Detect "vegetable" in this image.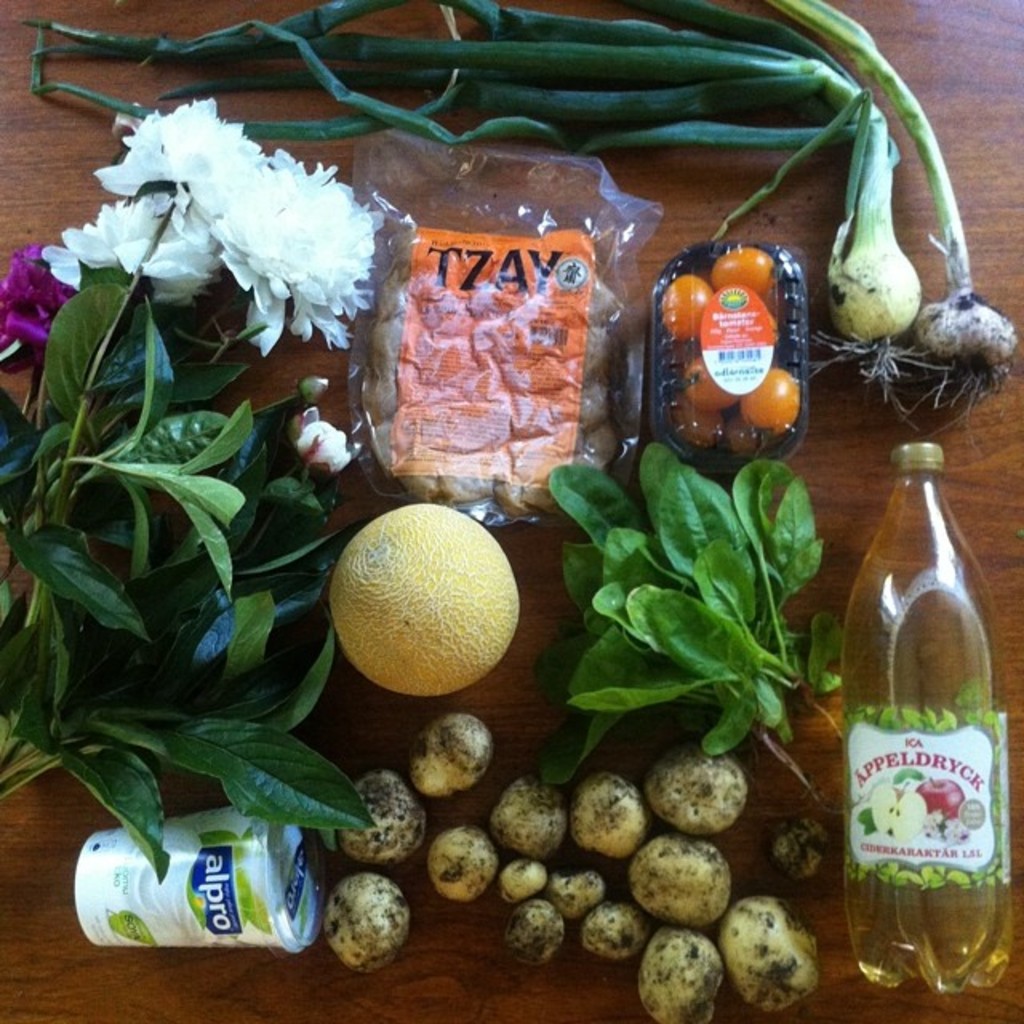
Detection: bbox(650, 742, 747, 830).
